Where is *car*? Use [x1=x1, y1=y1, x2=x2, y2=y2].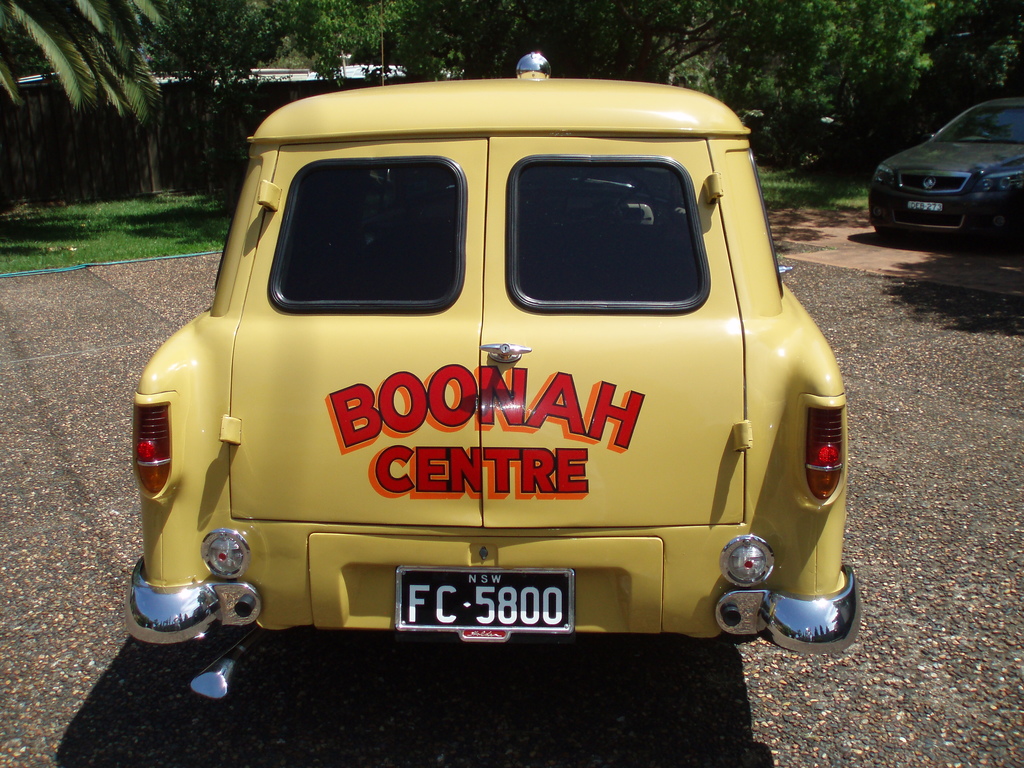
[x1=867, y1=98, x2=1023, y2=234].
